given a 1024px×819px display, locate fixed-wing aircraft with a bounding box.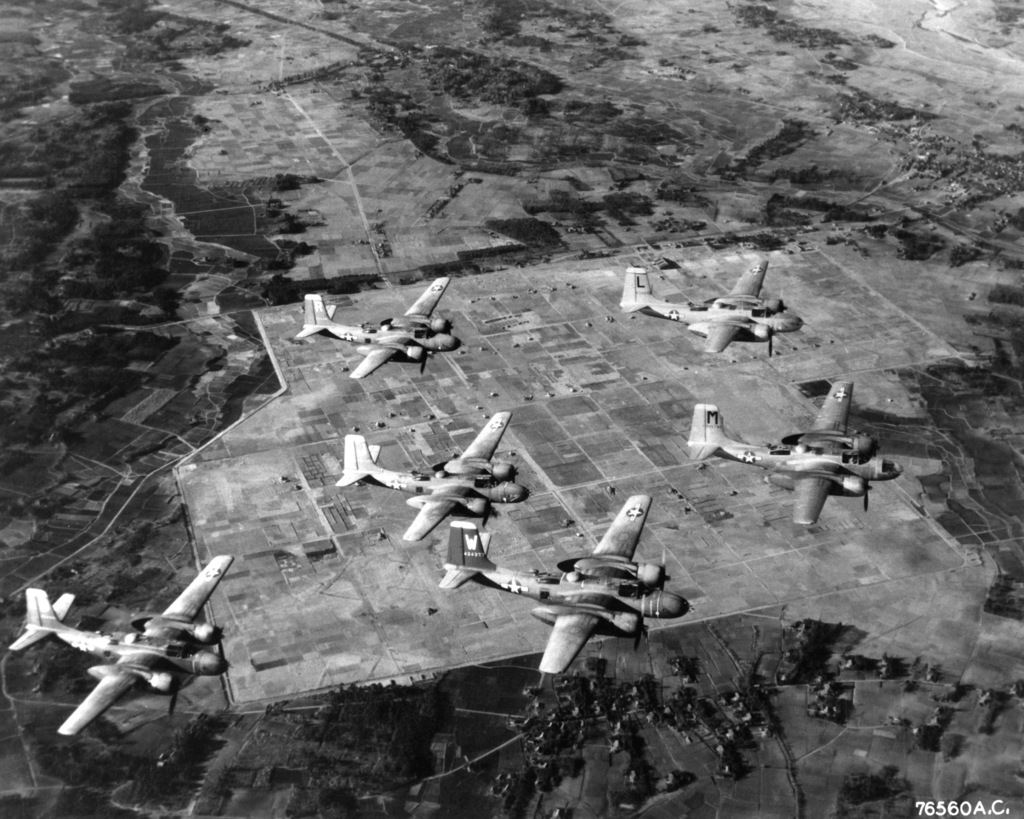
Located: [x1=441, y1=491, x2=704, y2=674].
